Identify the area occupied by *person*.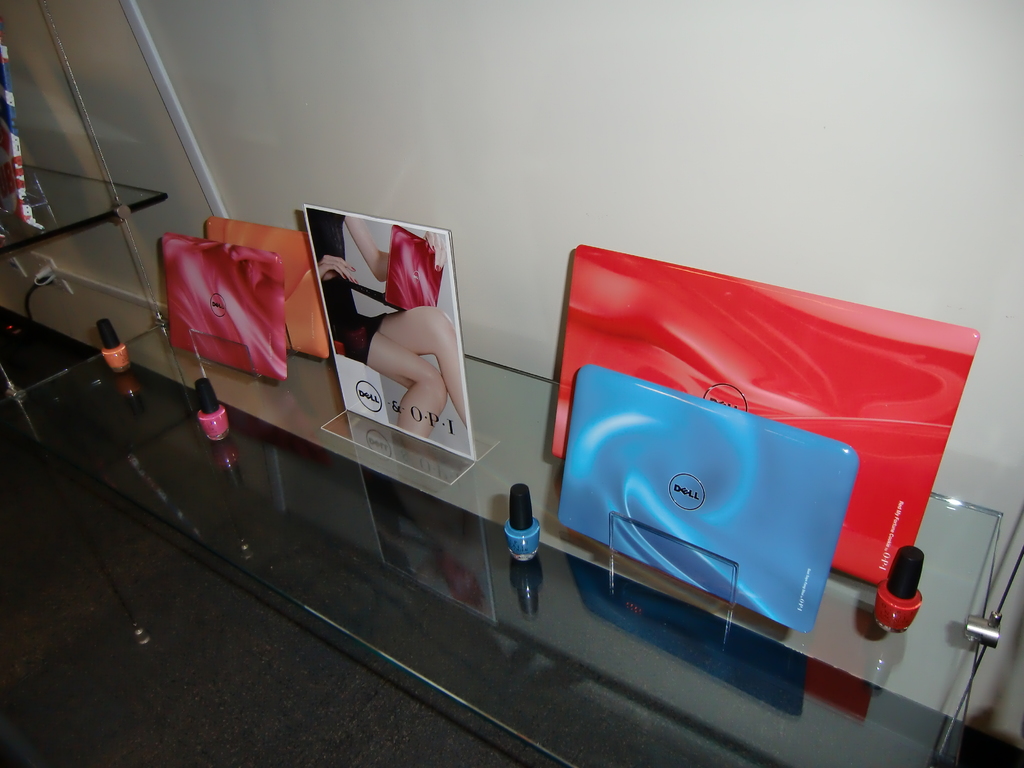
Area: (312,211,468,430).
